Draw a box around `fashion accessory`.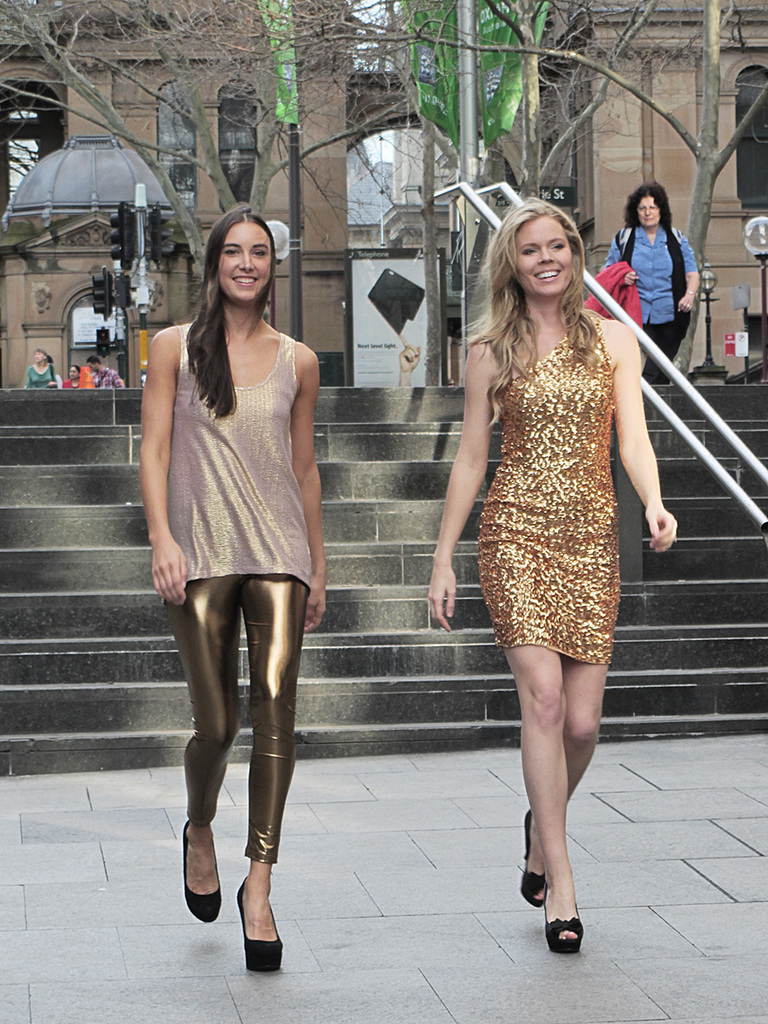
<region>540, 904, 583, 951</region>.
